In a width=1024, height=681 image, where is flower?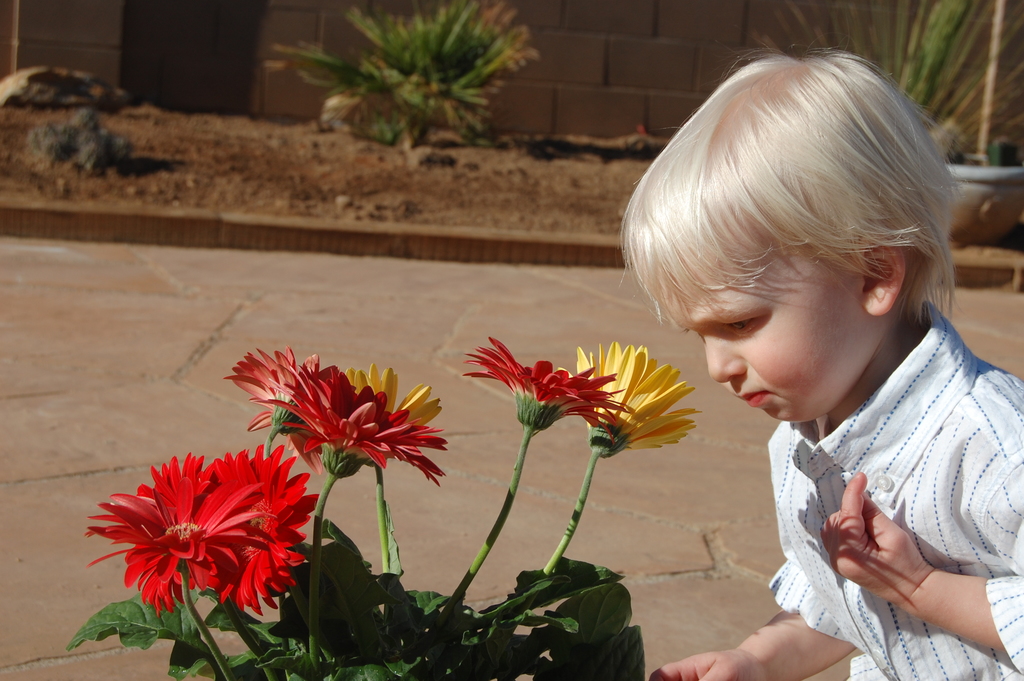
locate(191, 441, 320, 616).
